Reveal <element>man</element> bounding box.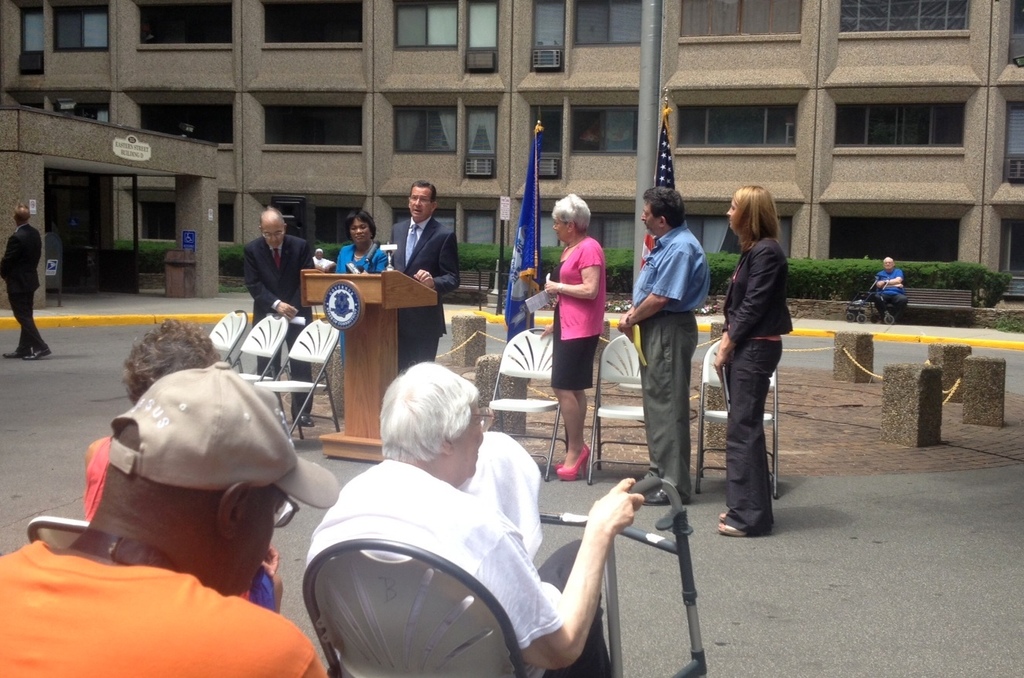
Revealed: [x1=608, y1=181, x2=704, y2=504].
